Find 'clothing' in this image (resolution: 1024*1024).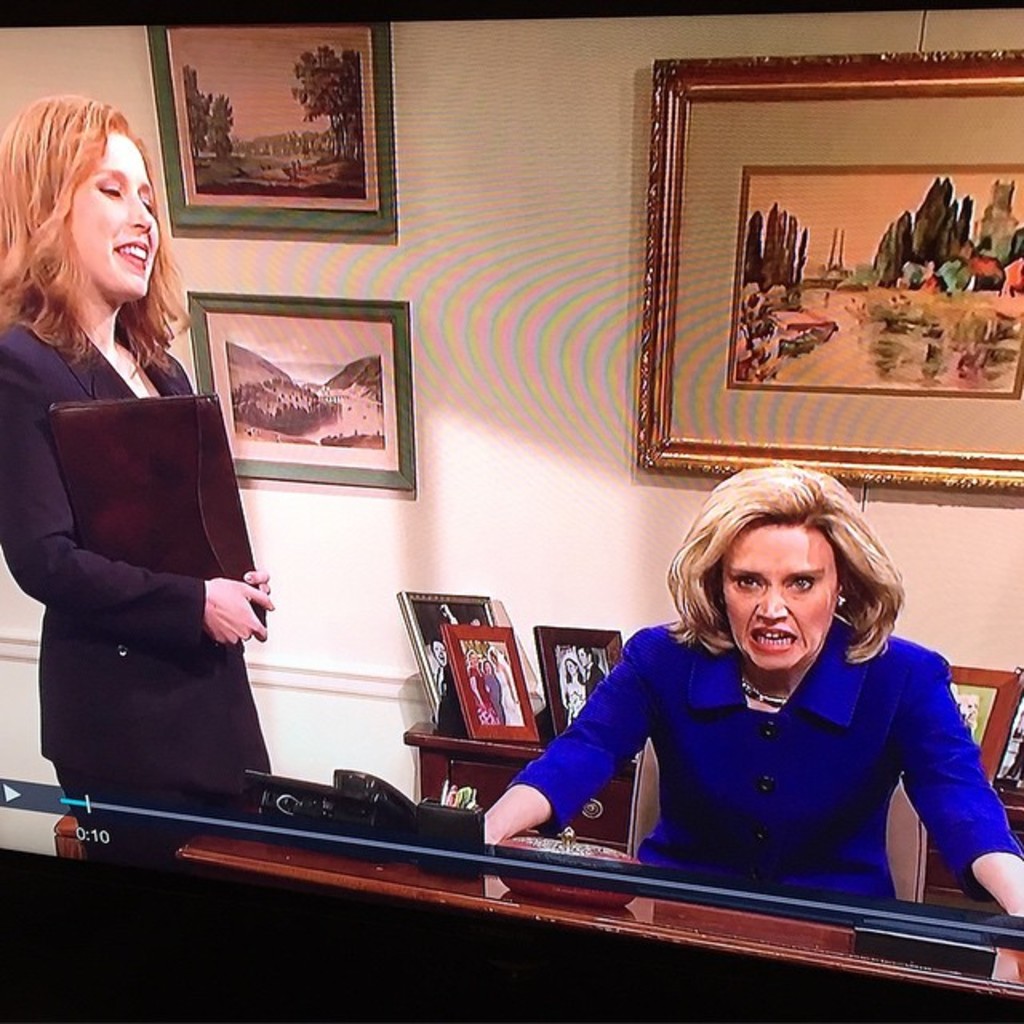
(left=507, top=622, right=998, bottom=914).
